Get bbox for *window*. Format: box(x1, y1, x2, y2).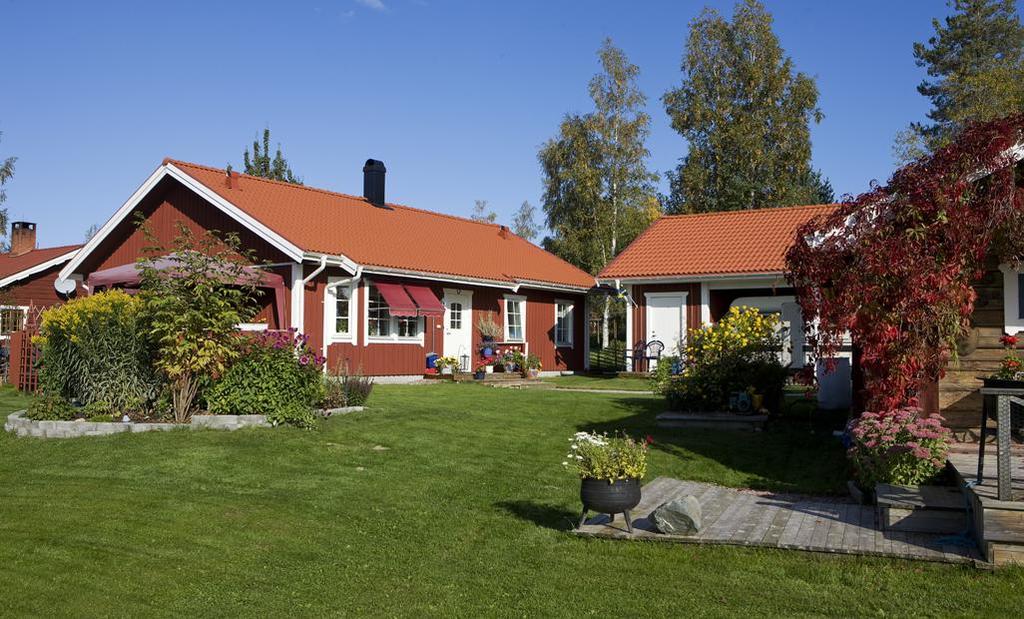
box(321, 275, 363, 350).
